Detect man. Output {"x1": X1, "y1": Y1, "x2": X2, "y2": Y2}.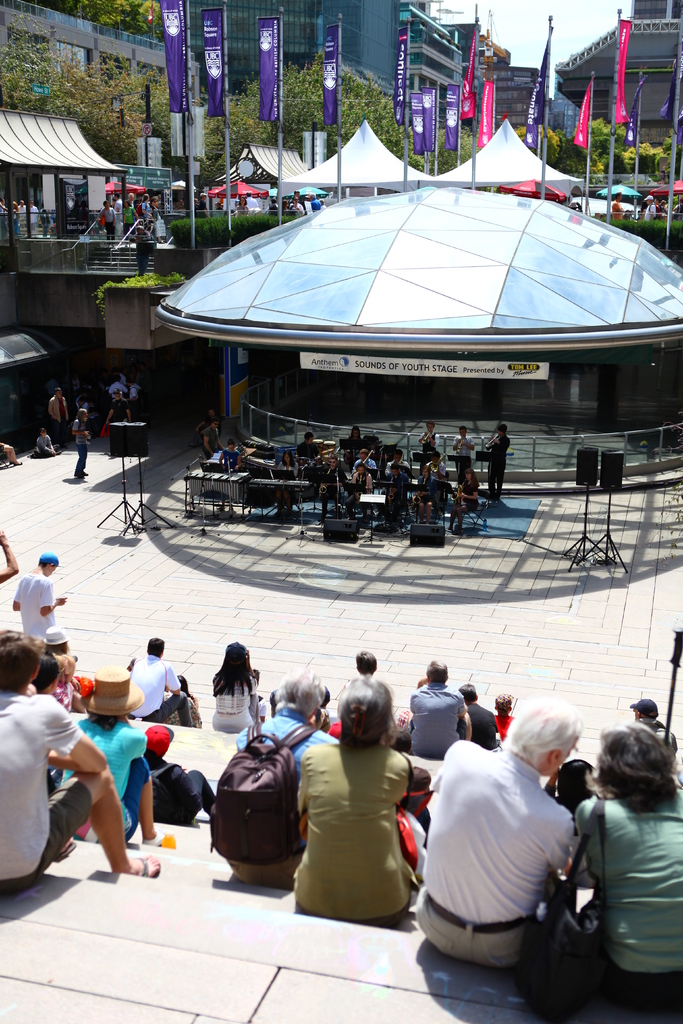
{"x1": 458, "y1": 682, "x2": 497, "y2": 751}.
